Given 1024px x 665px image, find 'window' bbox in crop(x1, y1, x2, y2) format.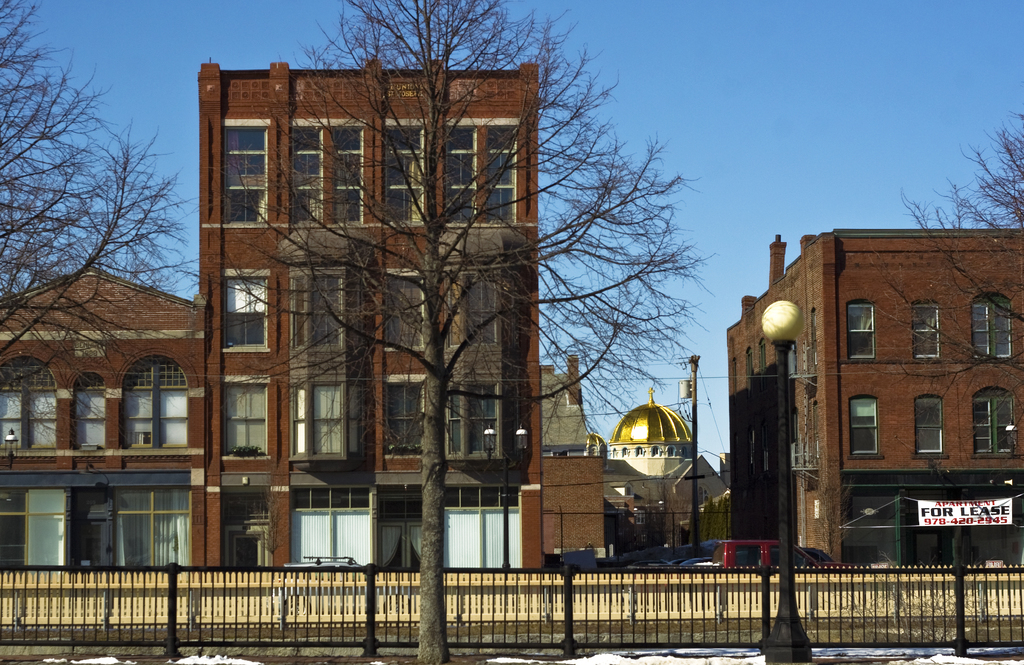
crop(7, 360, 61, 449).
